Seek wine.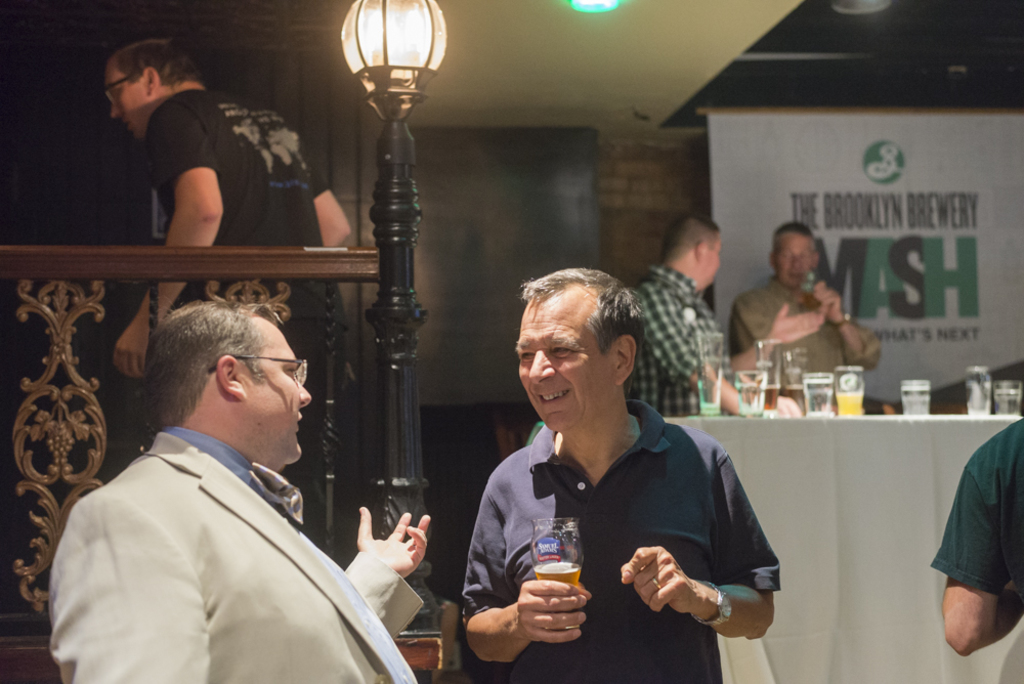
528/557/586/588.
